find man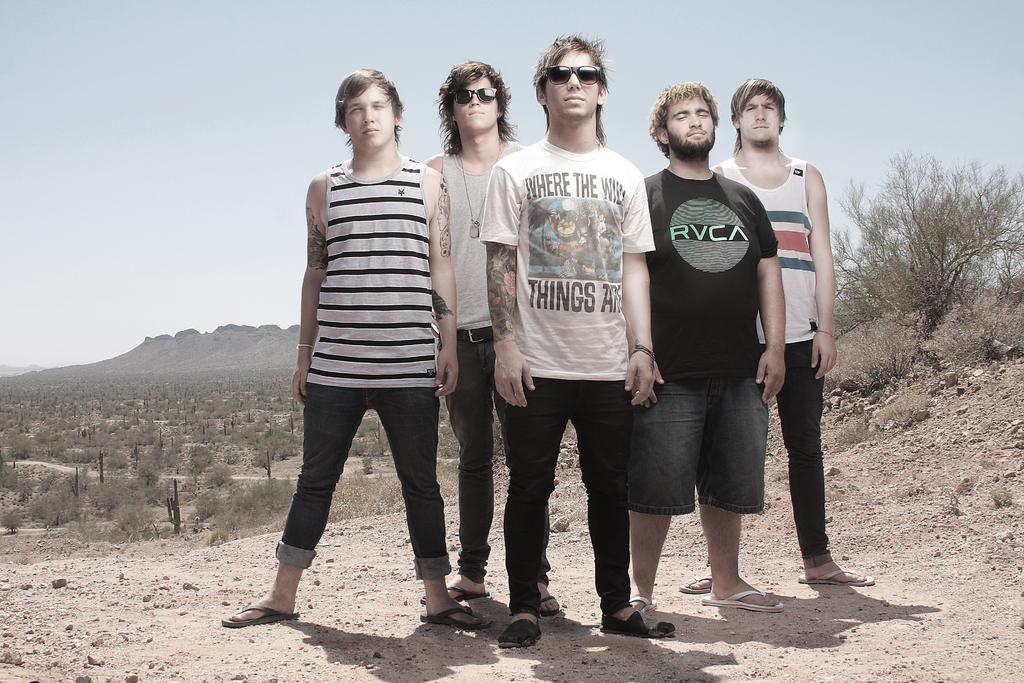
421/54/566/619
